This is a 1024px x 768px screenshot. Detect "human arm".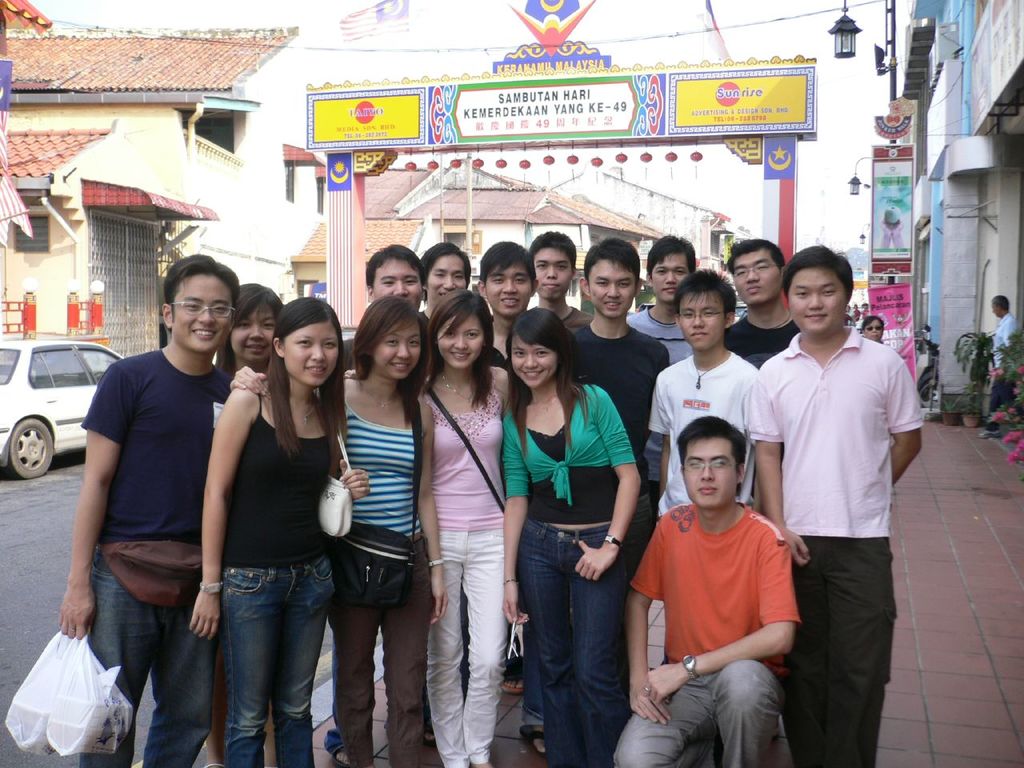
select_region(647, 542, 802, 704).
